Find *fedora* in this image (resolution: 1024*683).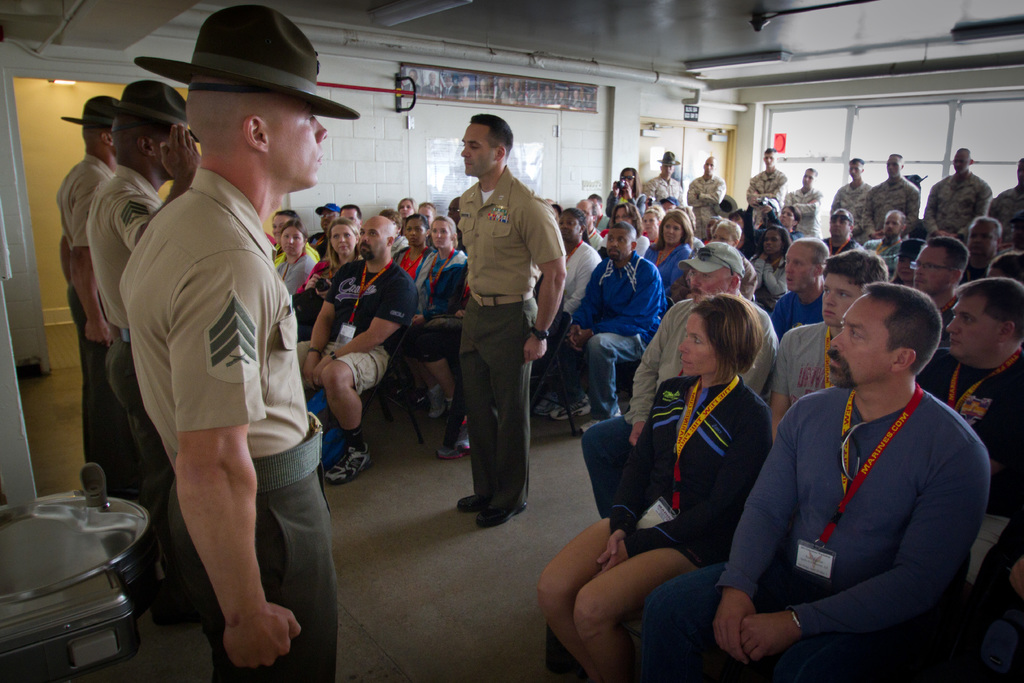
bbox=[59, 93, 123, 126].
